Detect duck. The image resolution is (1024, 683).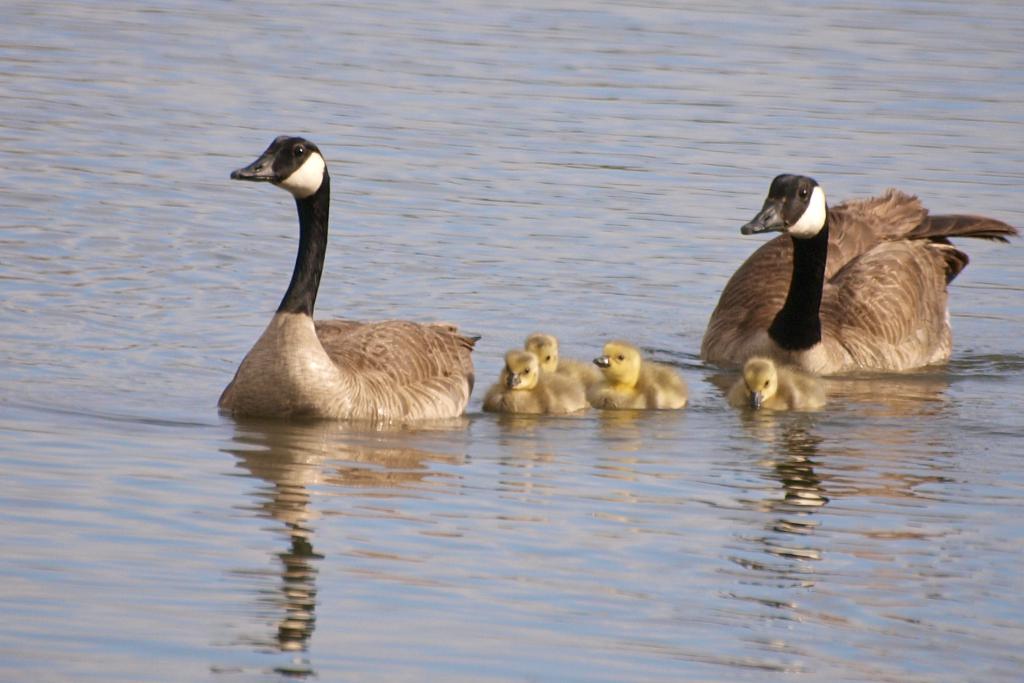
580/340/691/411.
